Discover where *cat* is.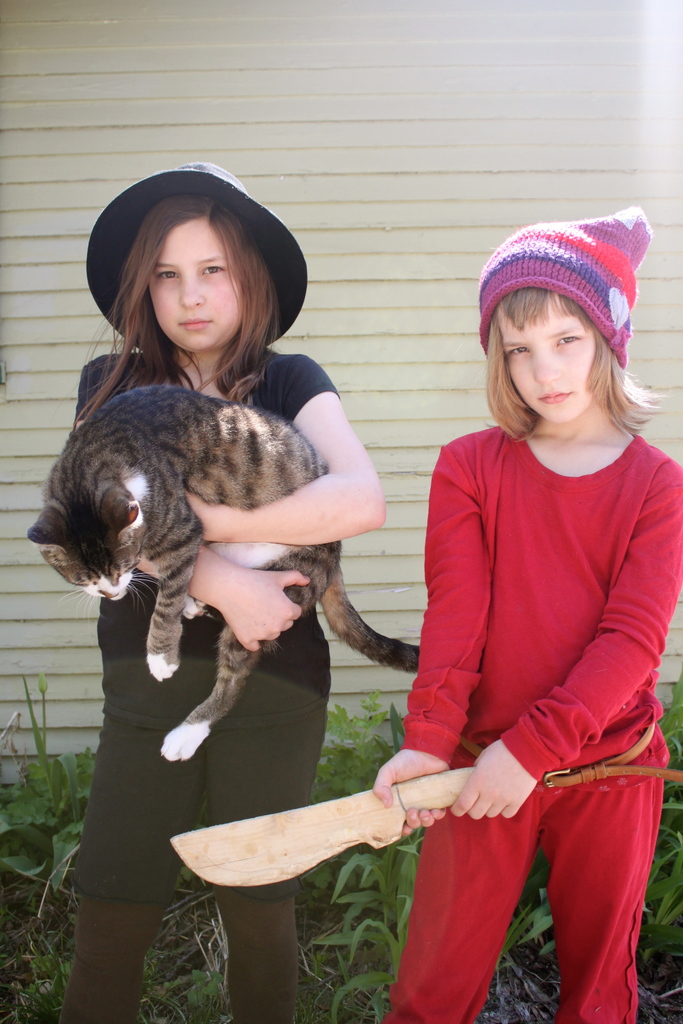
Discovered at (24, 381, 424, 758).
